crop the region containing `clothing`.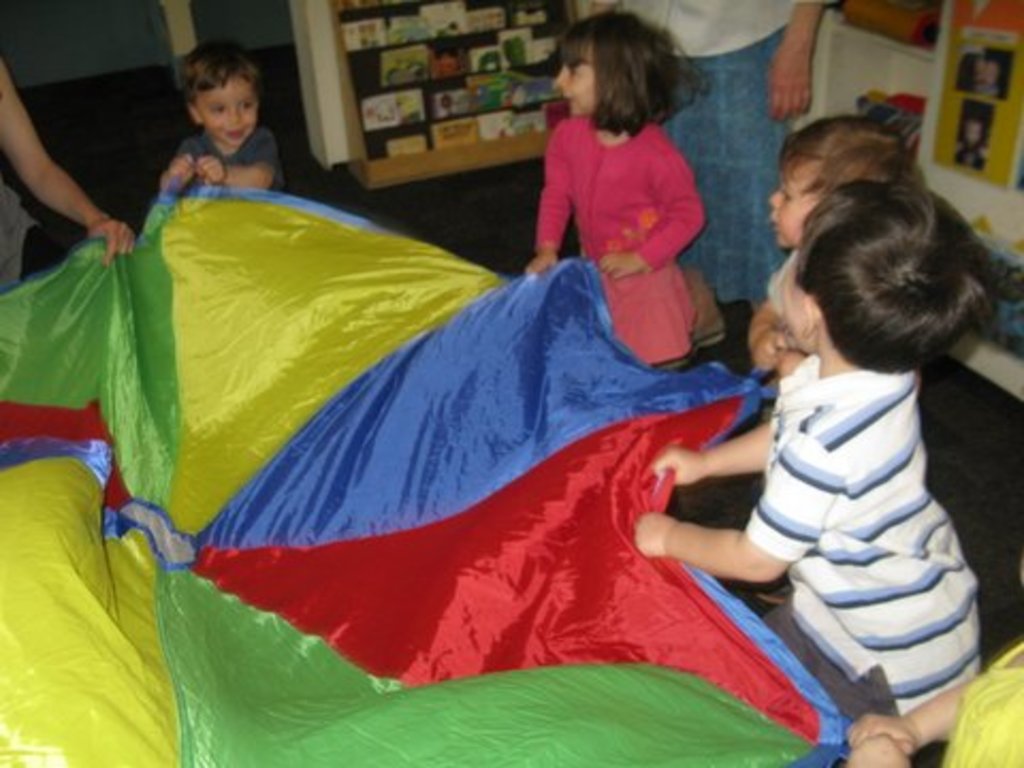
Crop region: [left=738, top=365, right=988, bottom=717].
